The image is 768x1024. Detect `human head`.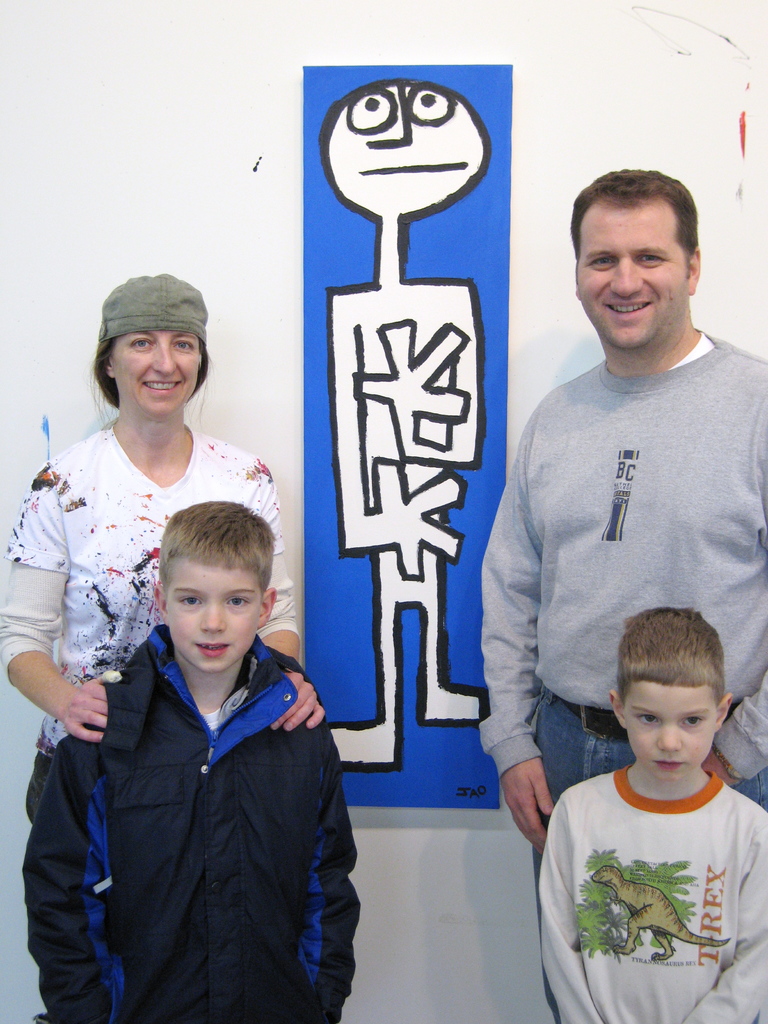
Detection: <bbox>563, 161, 701, 357</bbox>.
